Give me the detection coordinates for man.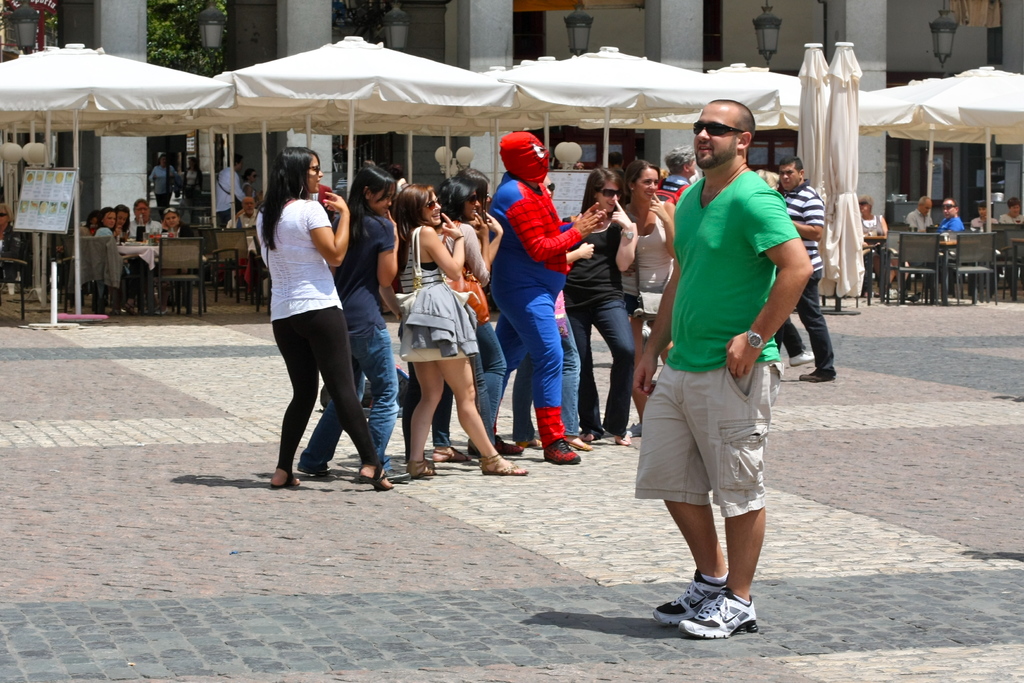
<bbox>480, 133, 604, 466</bbox>.
